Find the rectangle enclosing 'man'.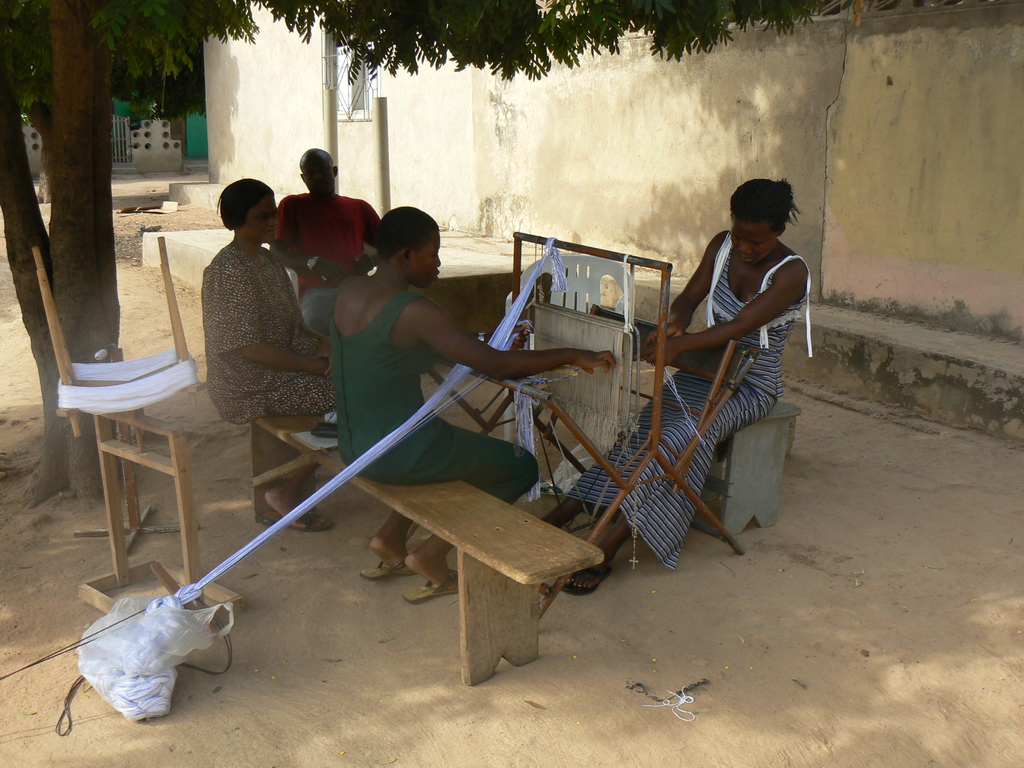
Rect(262, 152, 377, 298).
